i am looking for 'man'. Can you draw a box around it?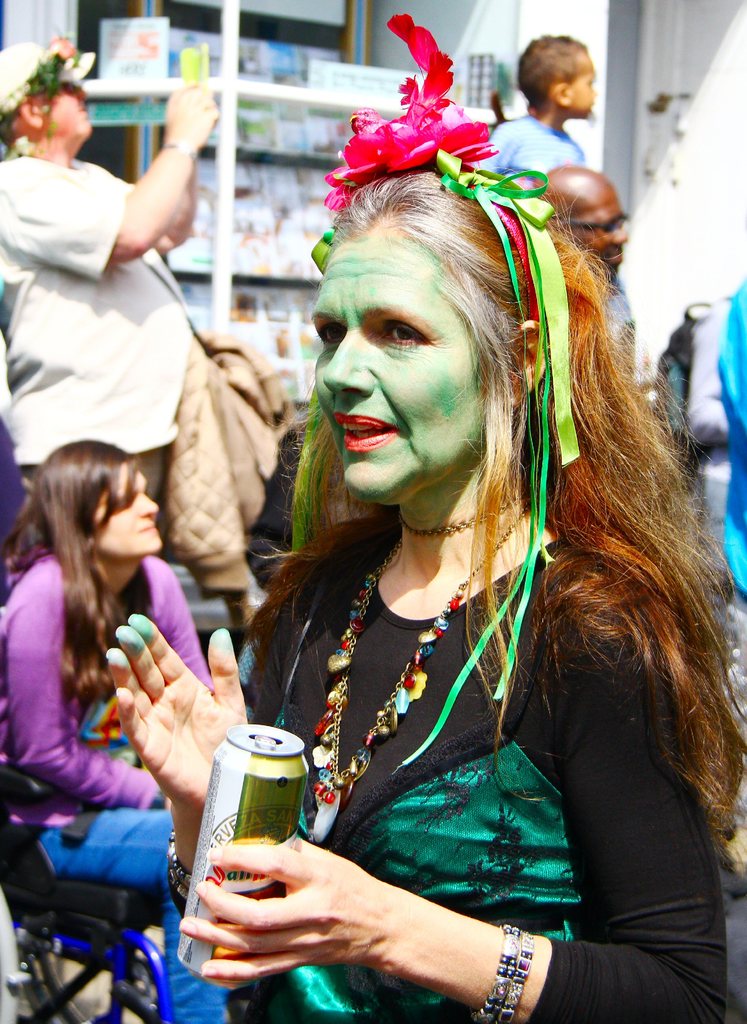
Sure, the bounding box is {"left": 531, "top": 157, "right": 650, "bottom": 402}.
